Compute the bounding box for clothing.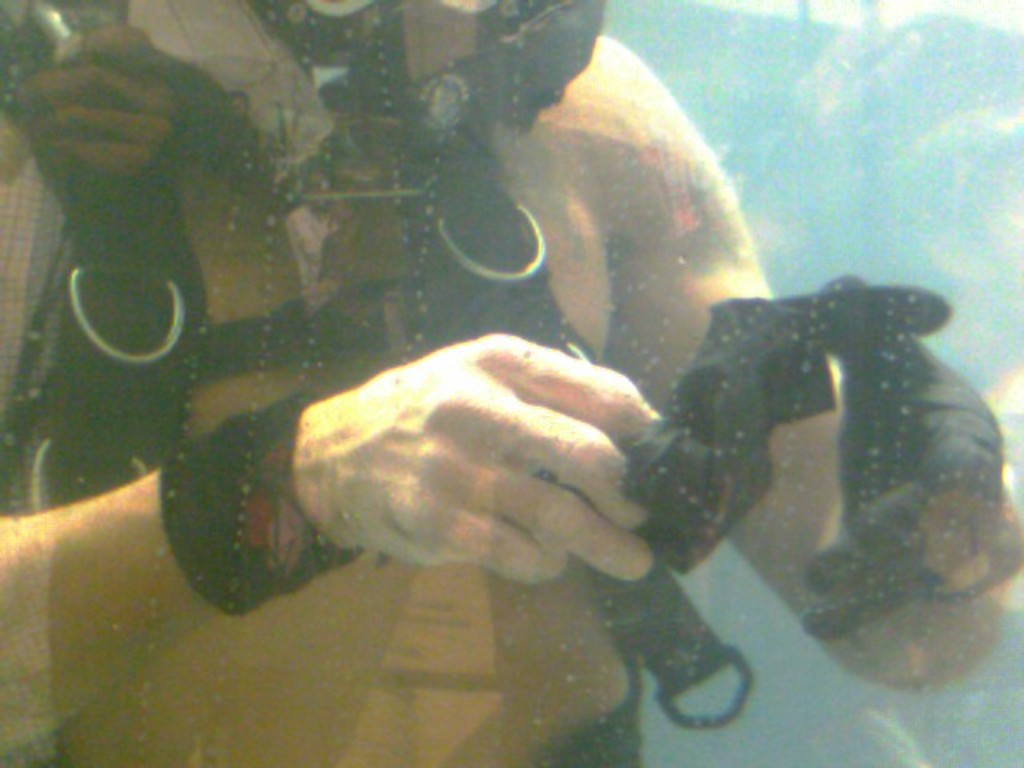
(x1=0, y1=0, x2=645, y2=766).
